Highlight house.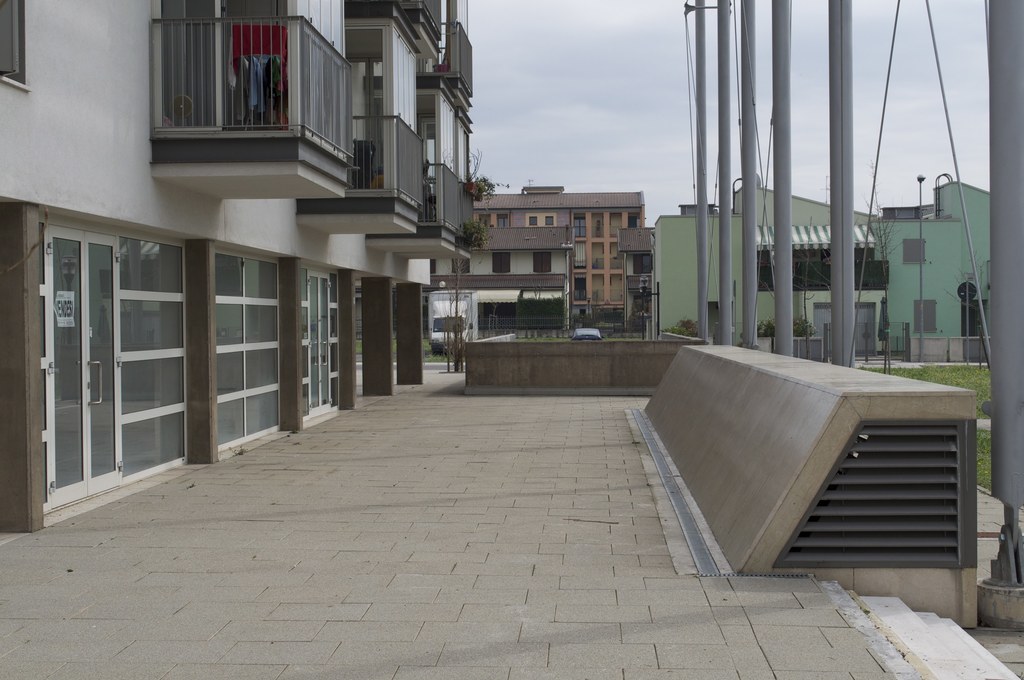
Highlighted region: region(423, 184, 655, 329).
